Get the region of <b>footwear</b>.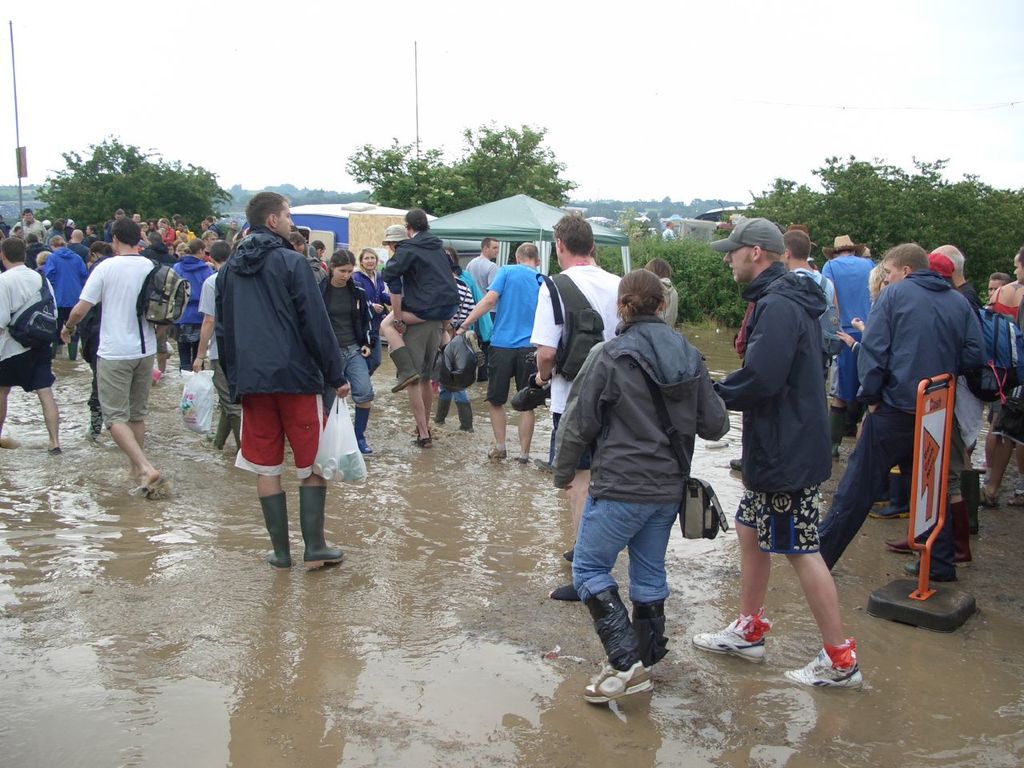
detection(390, 344, 421, 392).
